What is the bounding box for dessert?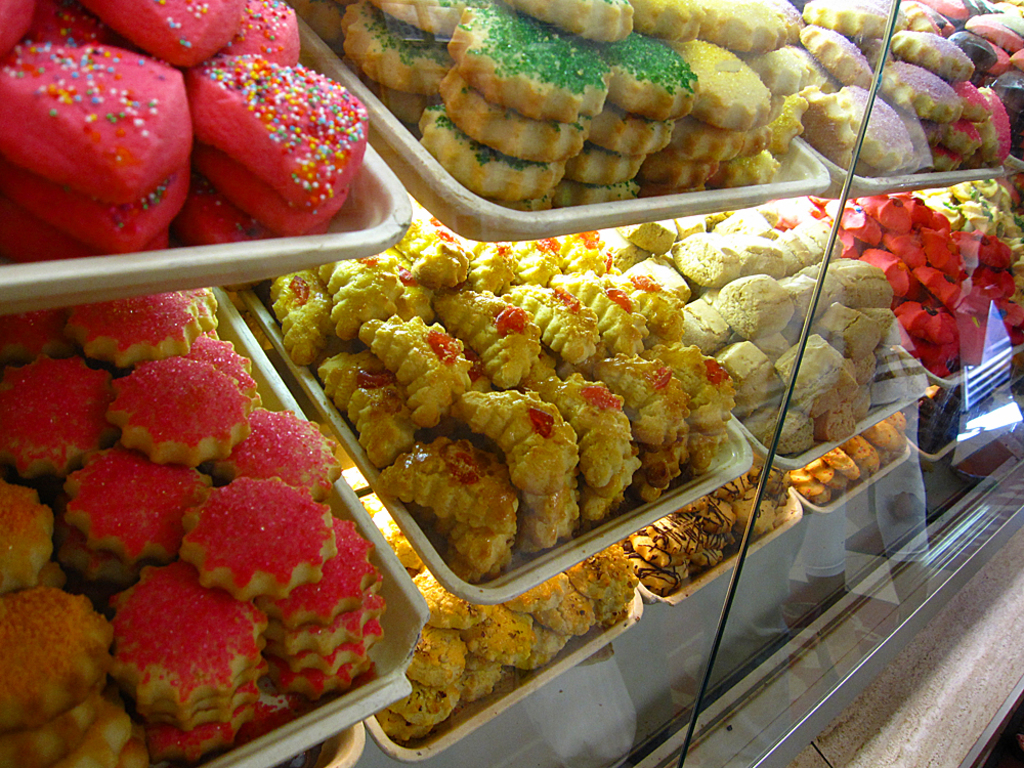
locate(642, 449, 685, 493).
